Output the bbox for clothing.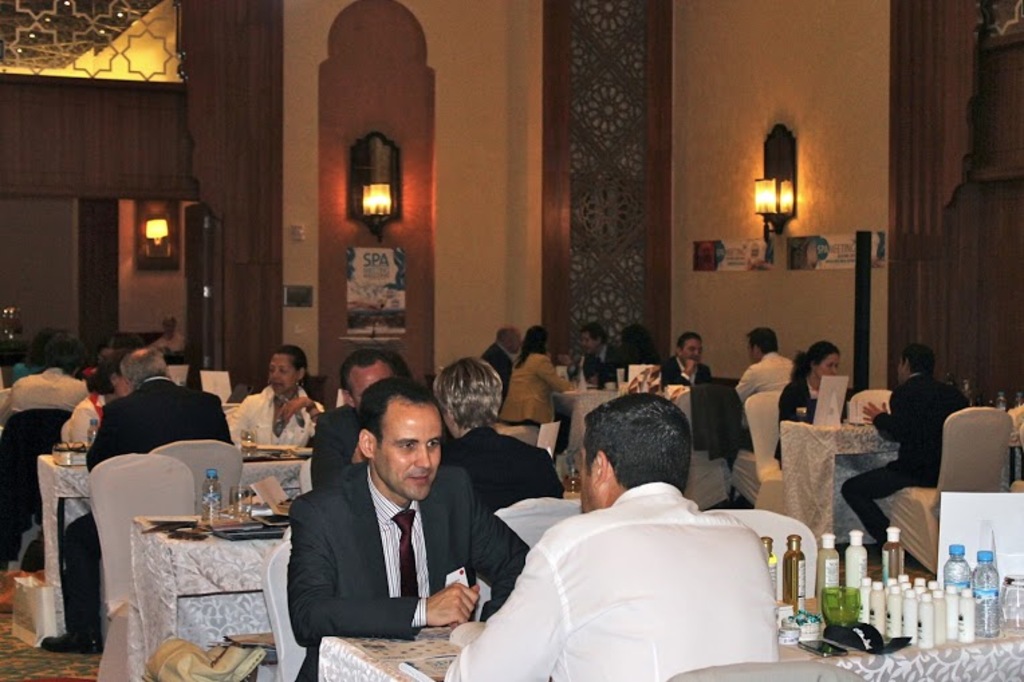
left=473, top=343, right=521, bottom=415.
